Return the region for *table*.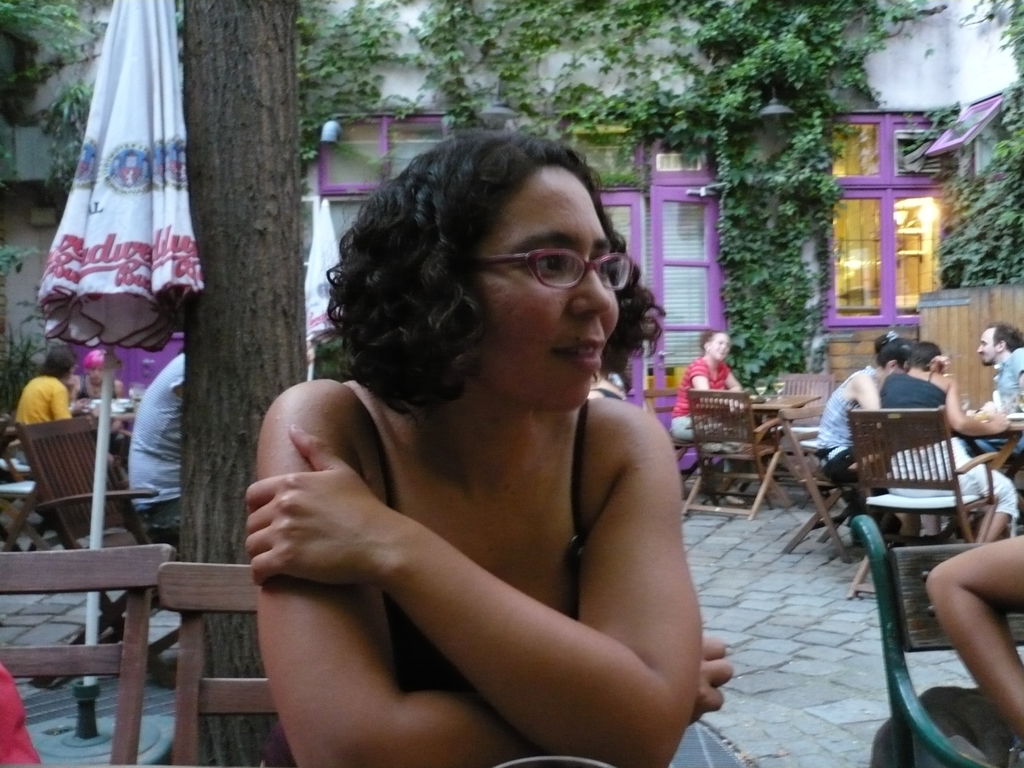
<bbox>988, 420, 1023, 476</bbox>.
